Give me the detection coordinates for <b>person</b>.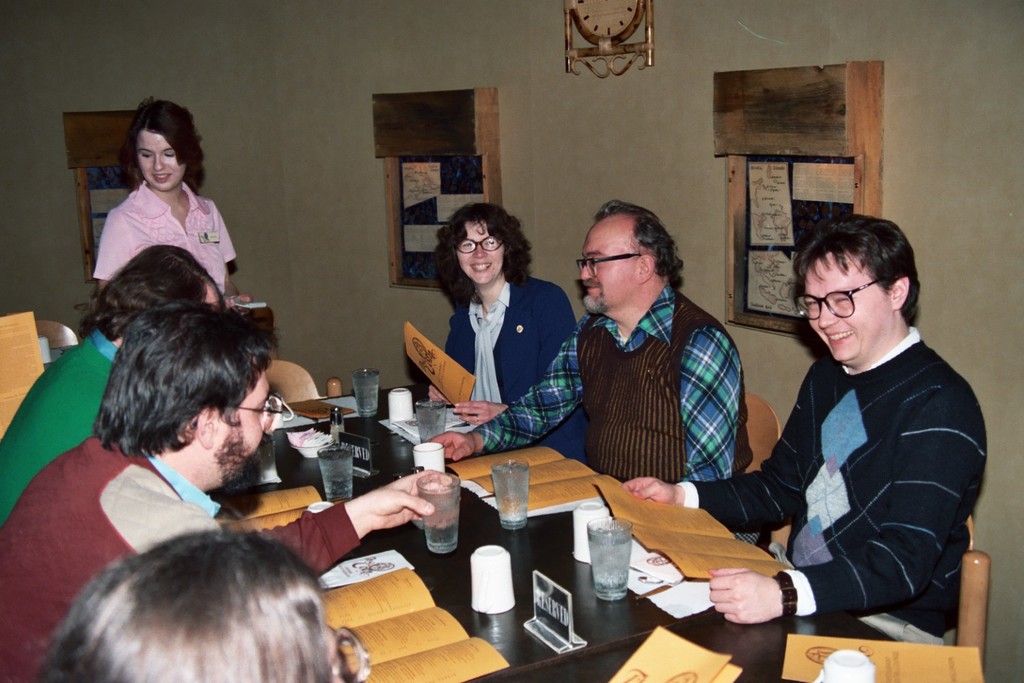
36, 525, 363, 682.
